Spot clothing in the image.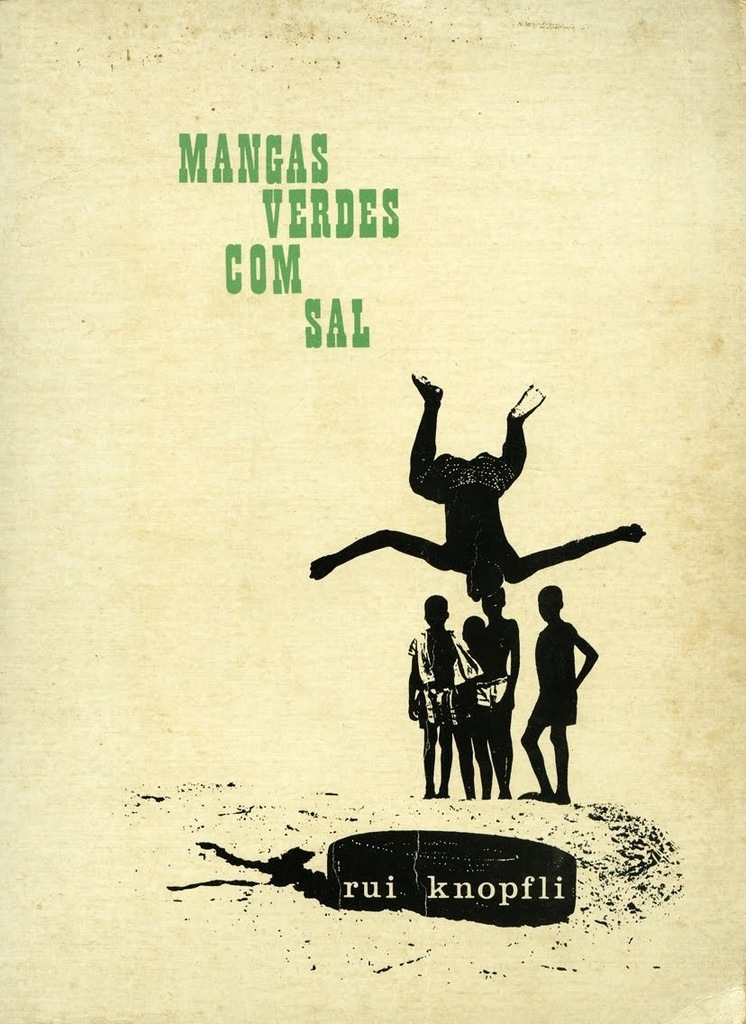
clothing found at 527,680,583,729.
